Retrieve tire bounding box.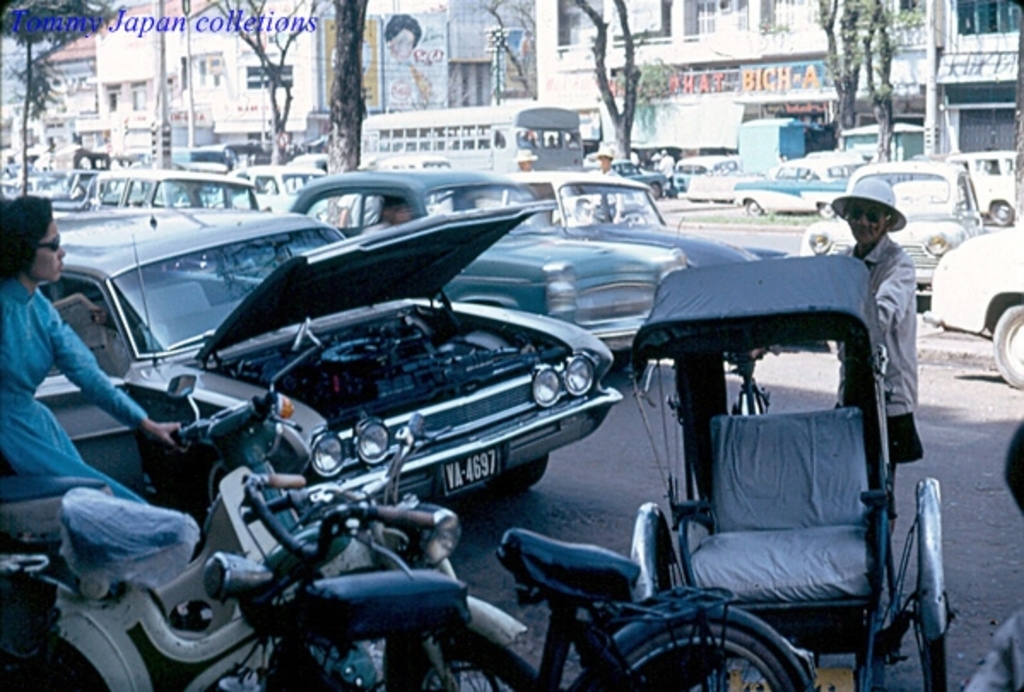
Bounding box: box(492, 449, 549, 492).
